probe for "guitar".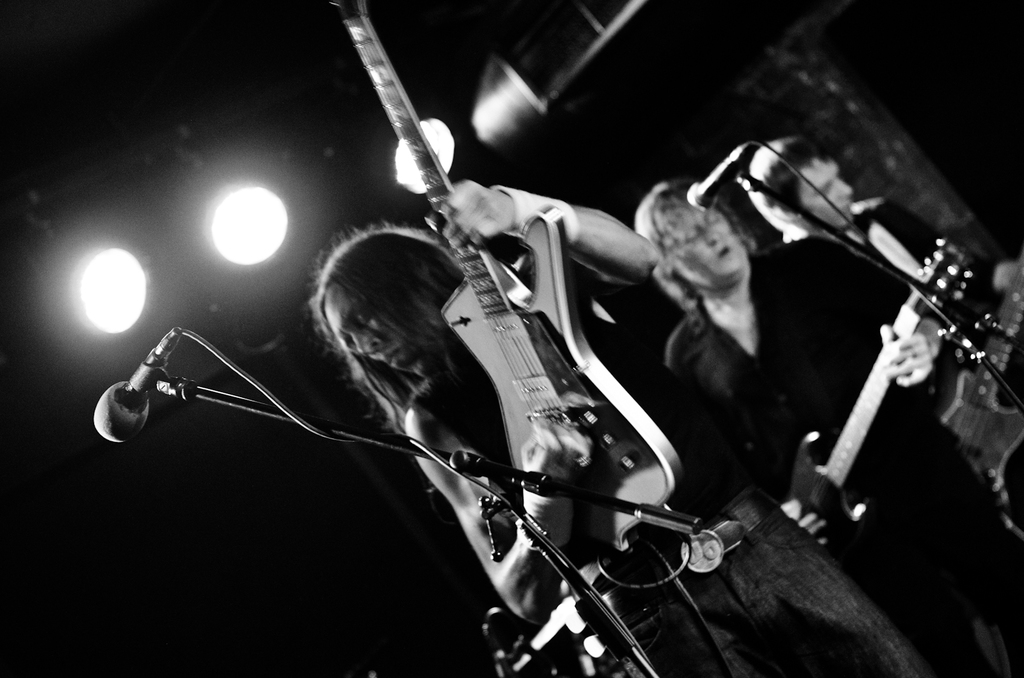
Probe result: bbox=(781, 237, 973, 572).
